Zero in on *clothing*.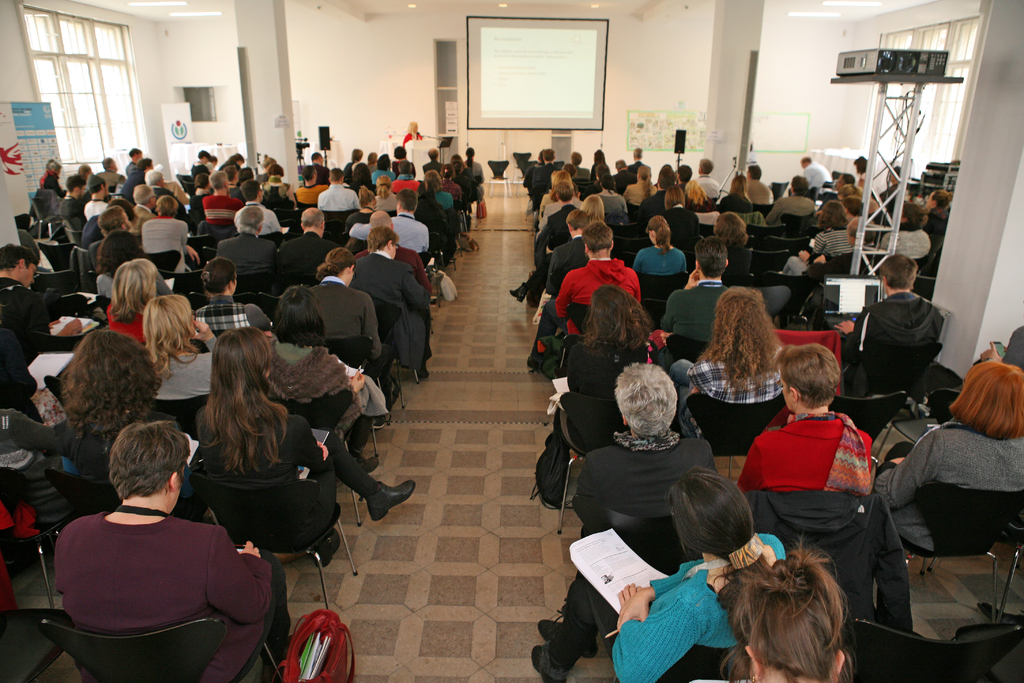
Zeroed in: (left=349, top=215, right=433, bottom=257).
